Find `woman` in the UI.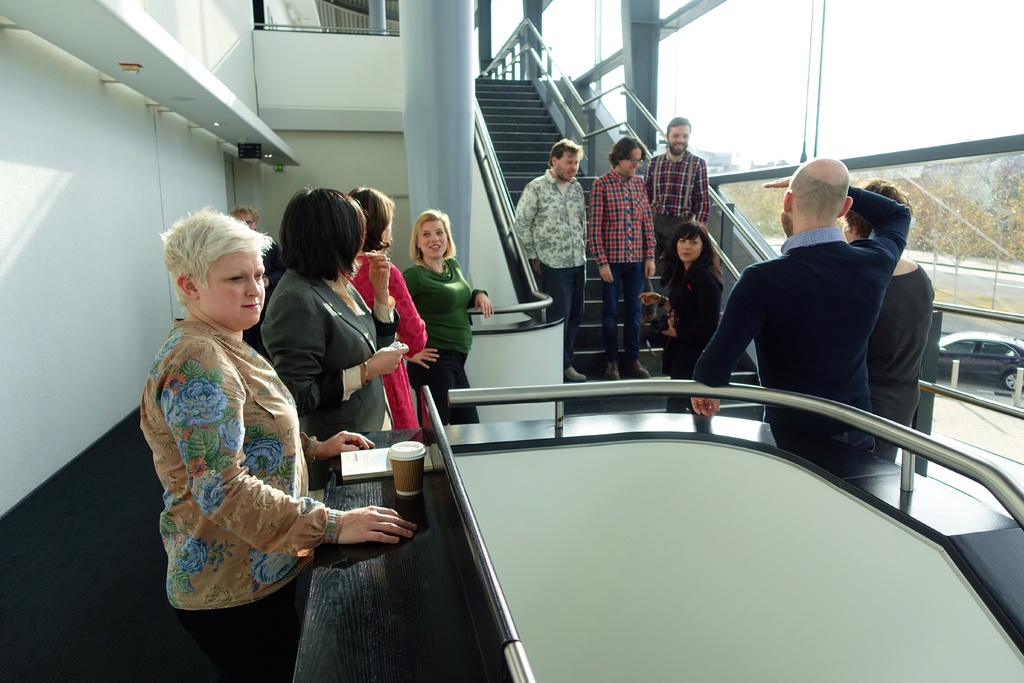
UI element at x1=841 y1=181 x2=941 y2=466.
